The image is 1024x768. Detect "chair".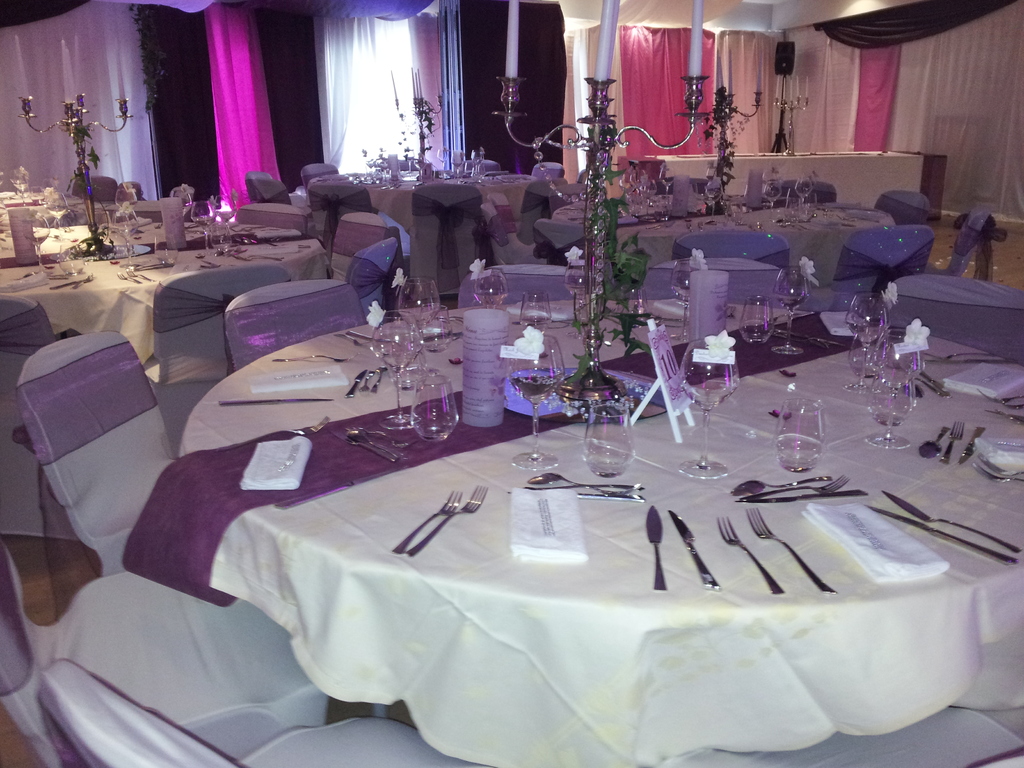
Detection: rect(548, 176, 604, 216).
